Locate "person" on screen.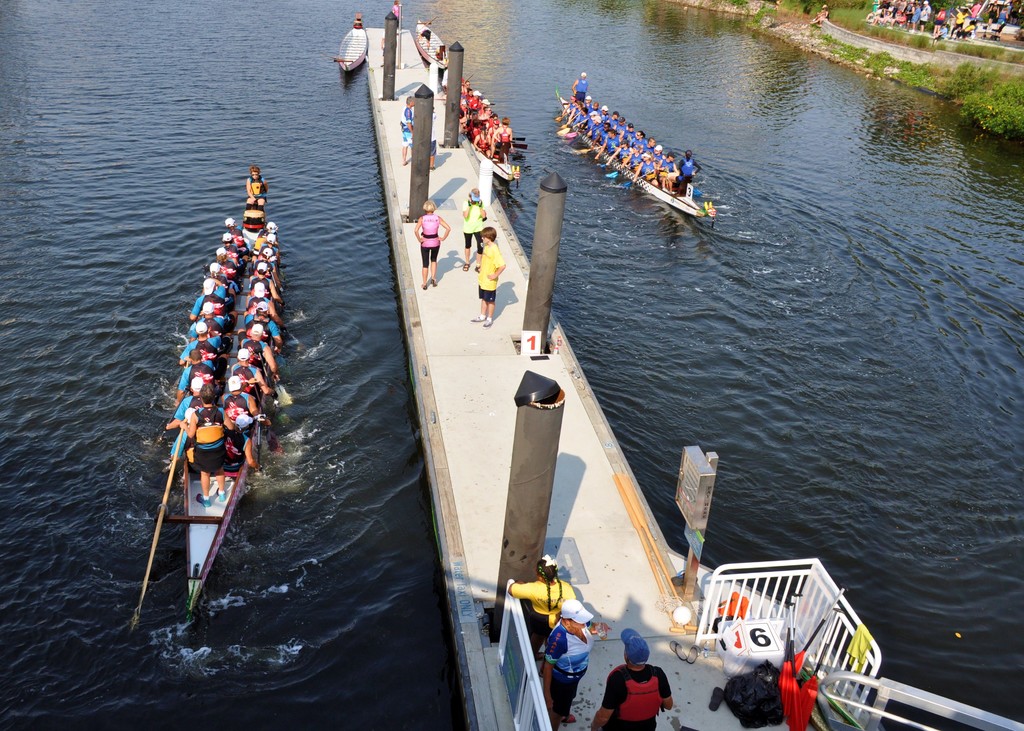
On screen at 812 3 825 21.
